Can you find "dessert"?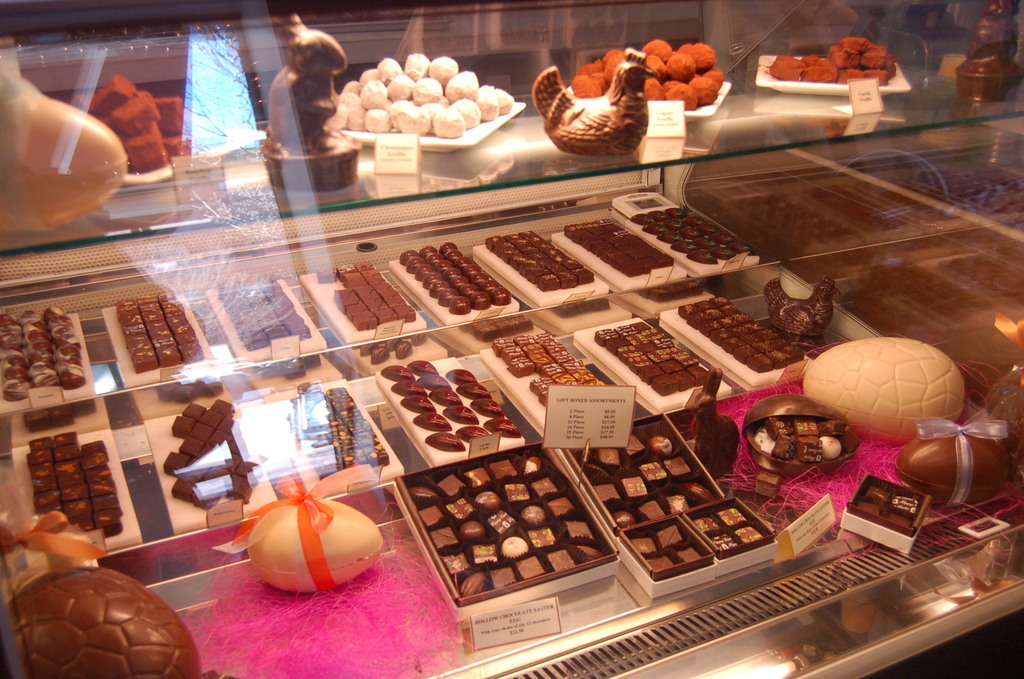
Yes, bounding box: x1=630, y1=523, x2=705, y2=573.
